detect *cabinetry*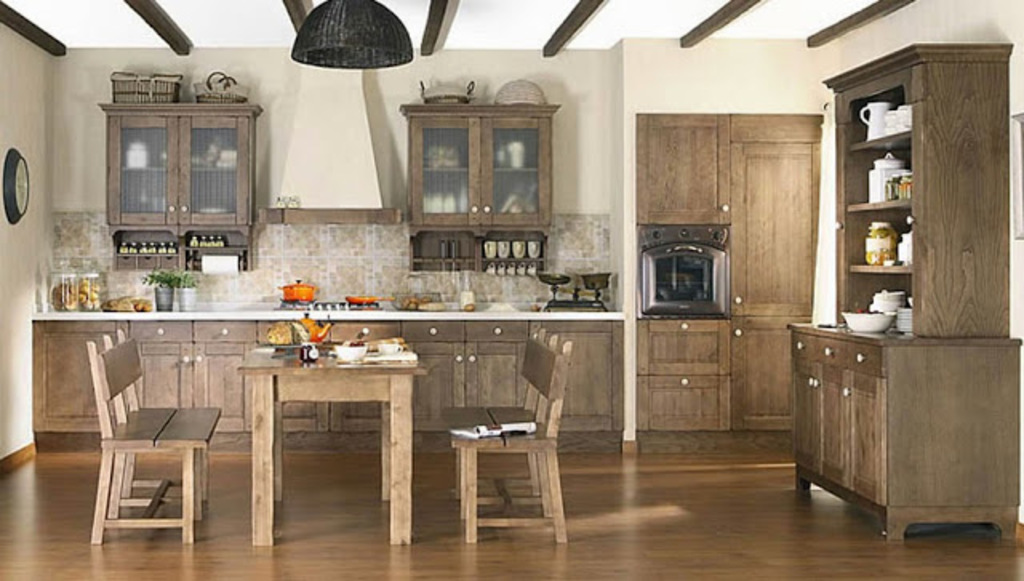
640,319,730,427
